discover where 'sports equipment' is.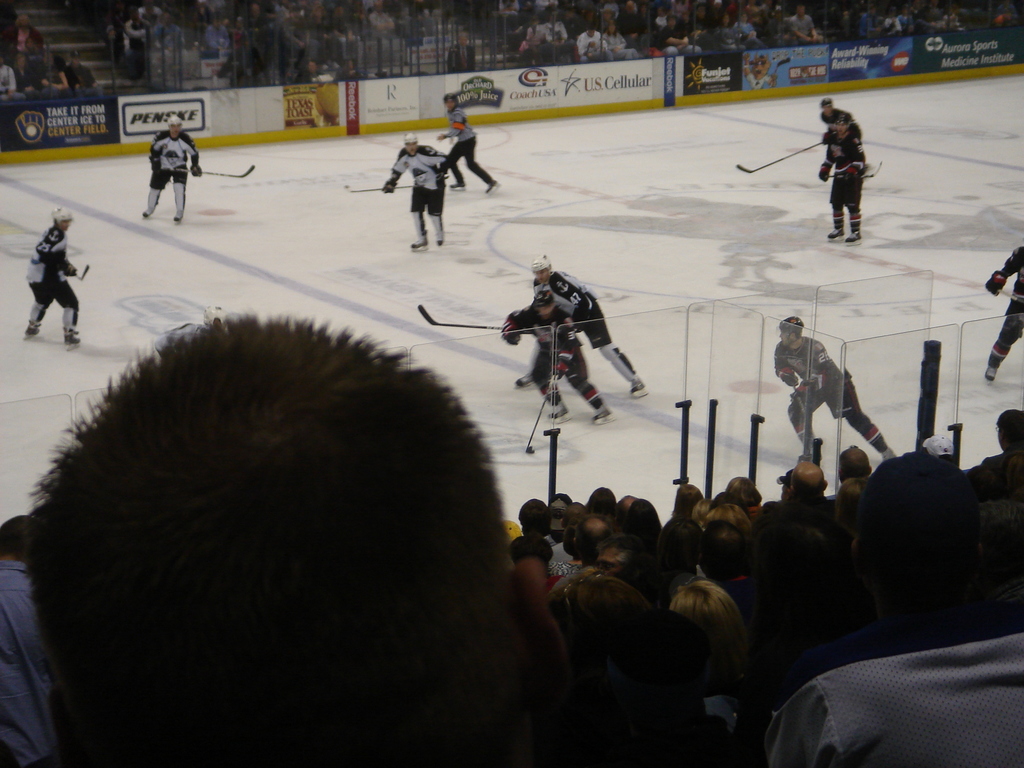
Discovered at [773, 336, 879, 447].
